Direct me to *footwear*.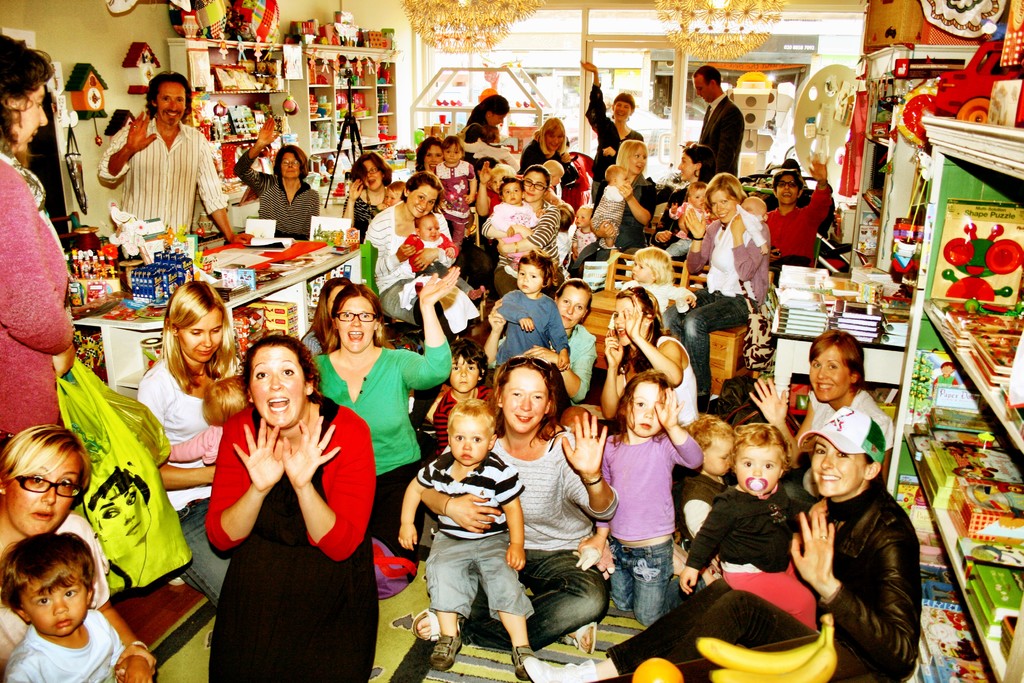
Direction: <bbox>170, 578, 187, 588</bbox>.
